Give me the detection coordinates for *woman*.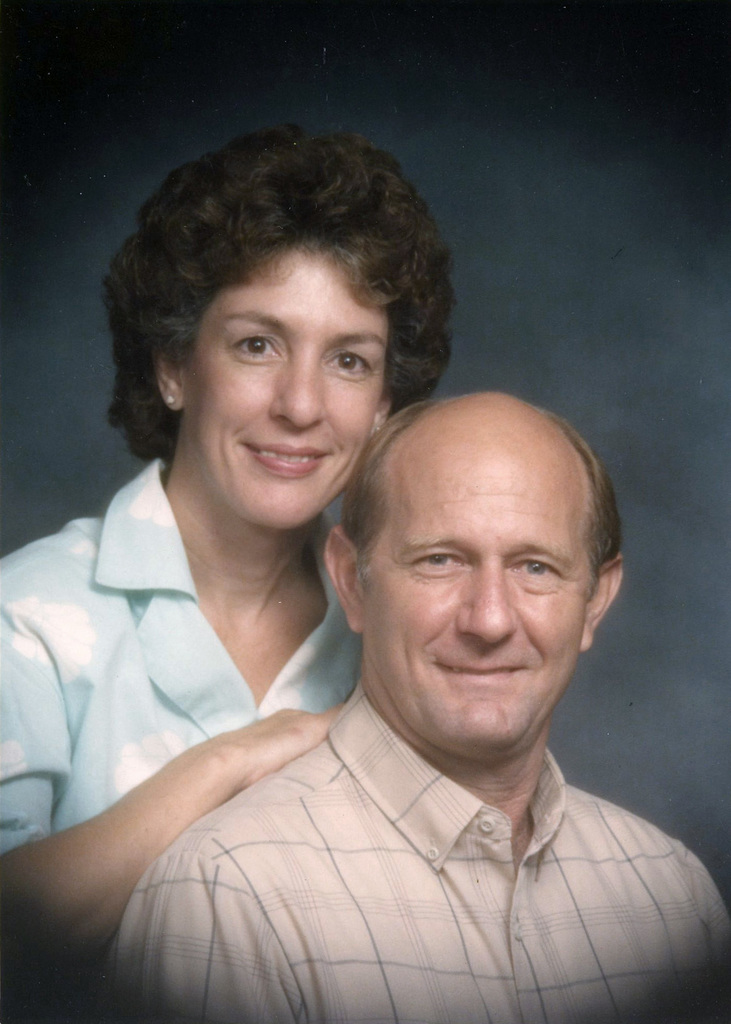
region(18, 159, 581, 1023).
